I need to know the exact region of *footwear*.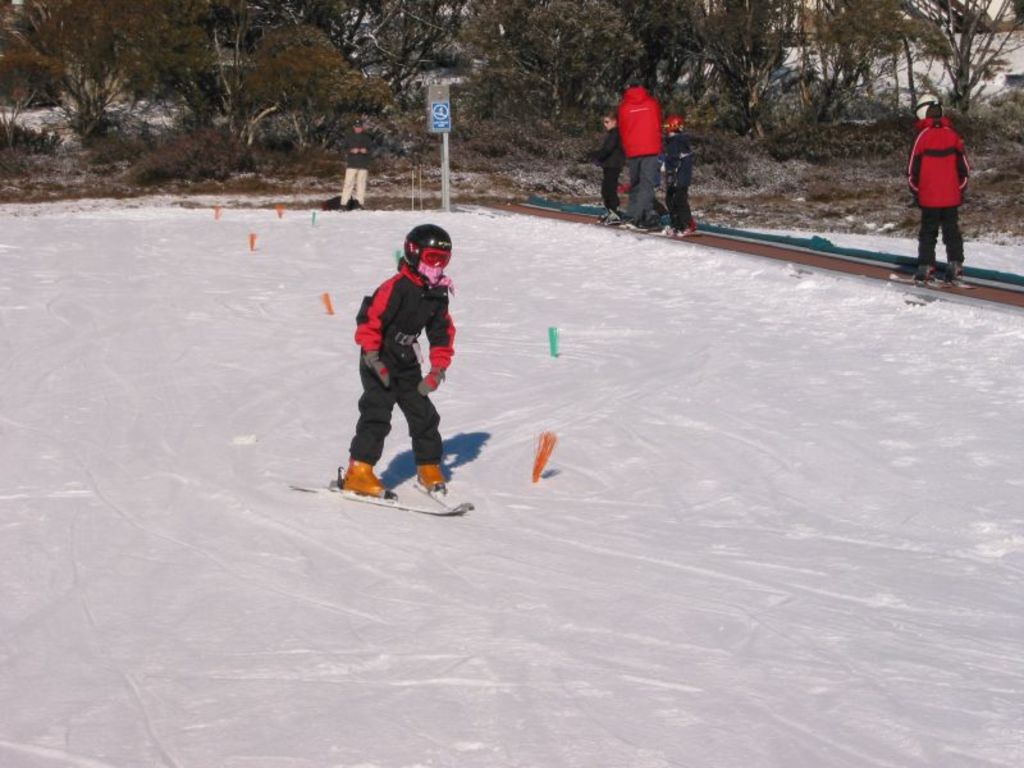
Region: bbox=(901, 259, 928, 284).
